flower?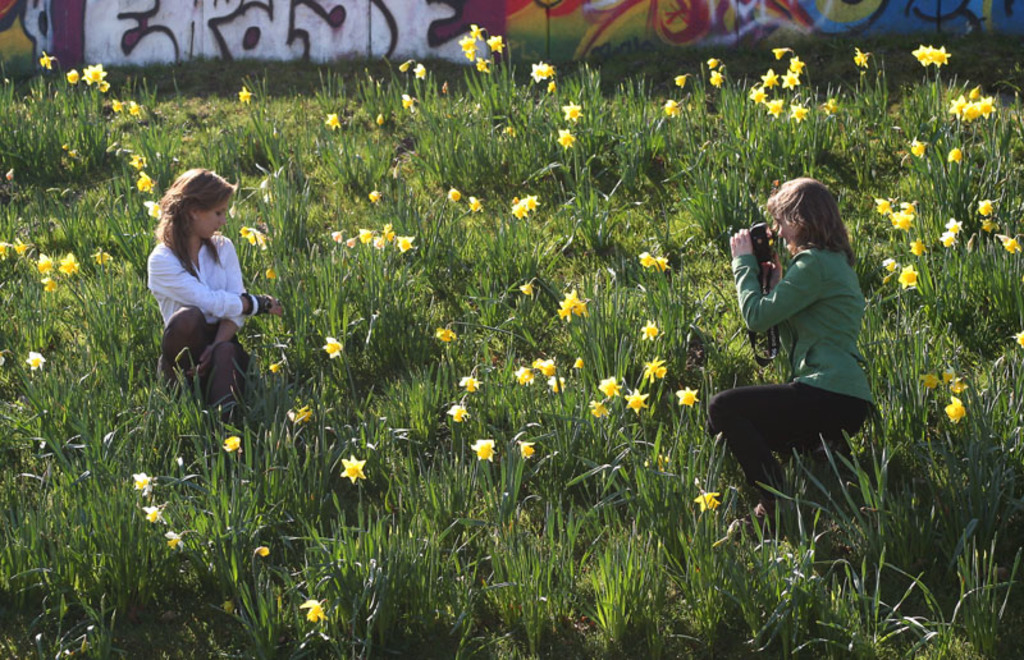
left=696, top=485, right=719, bottom=508
